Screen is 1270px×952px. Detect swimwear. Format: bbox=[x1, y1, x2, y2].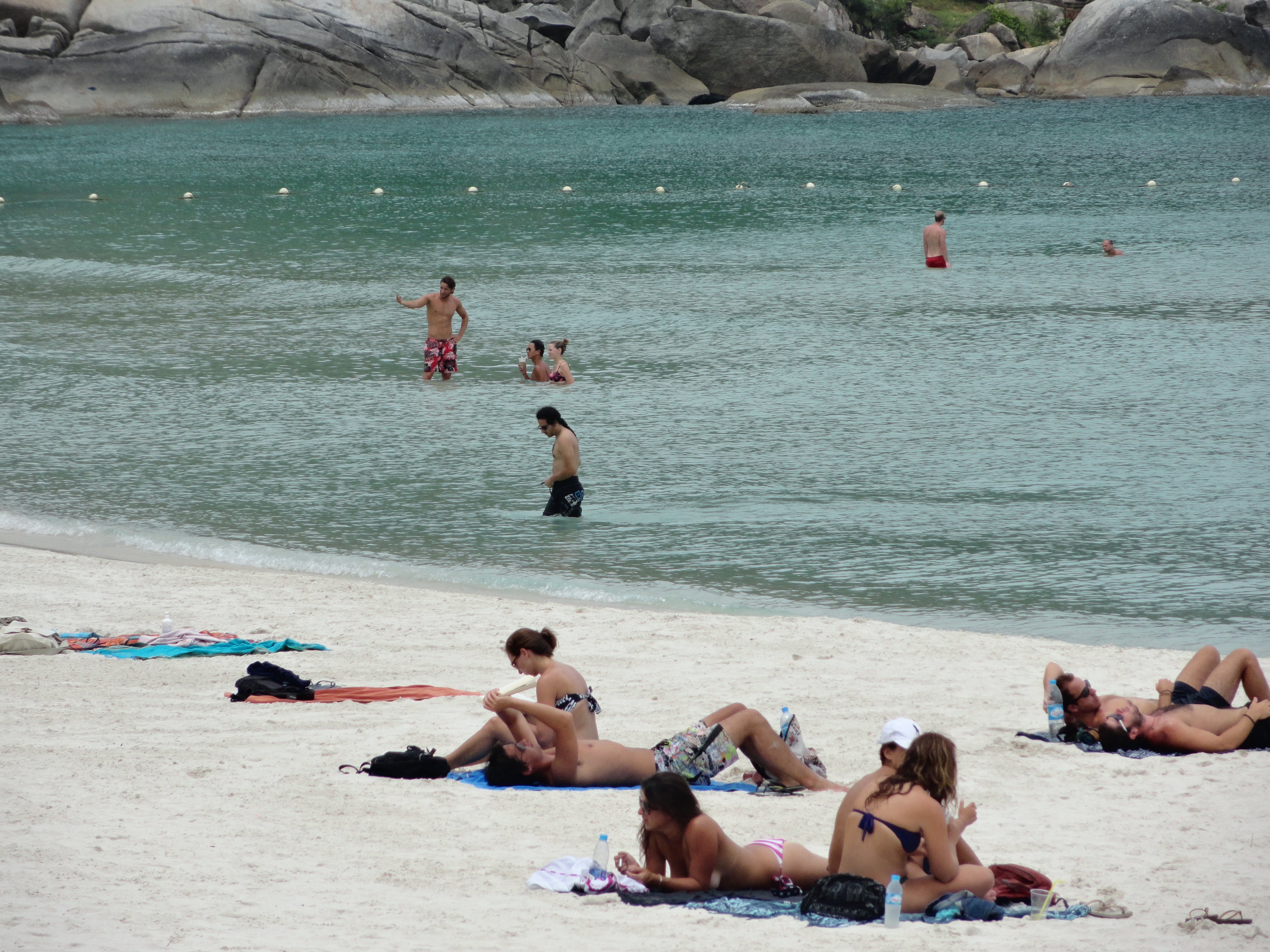
bbox=[115, 93, 127, 104].
